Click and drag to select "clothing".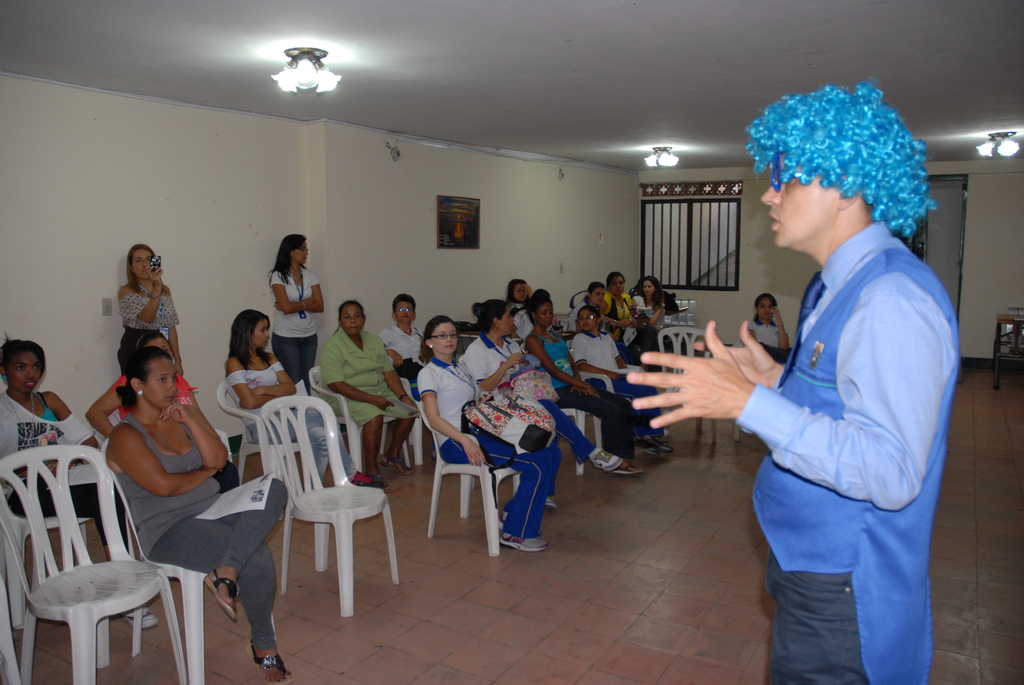
Selection: (105,377,193,421).
